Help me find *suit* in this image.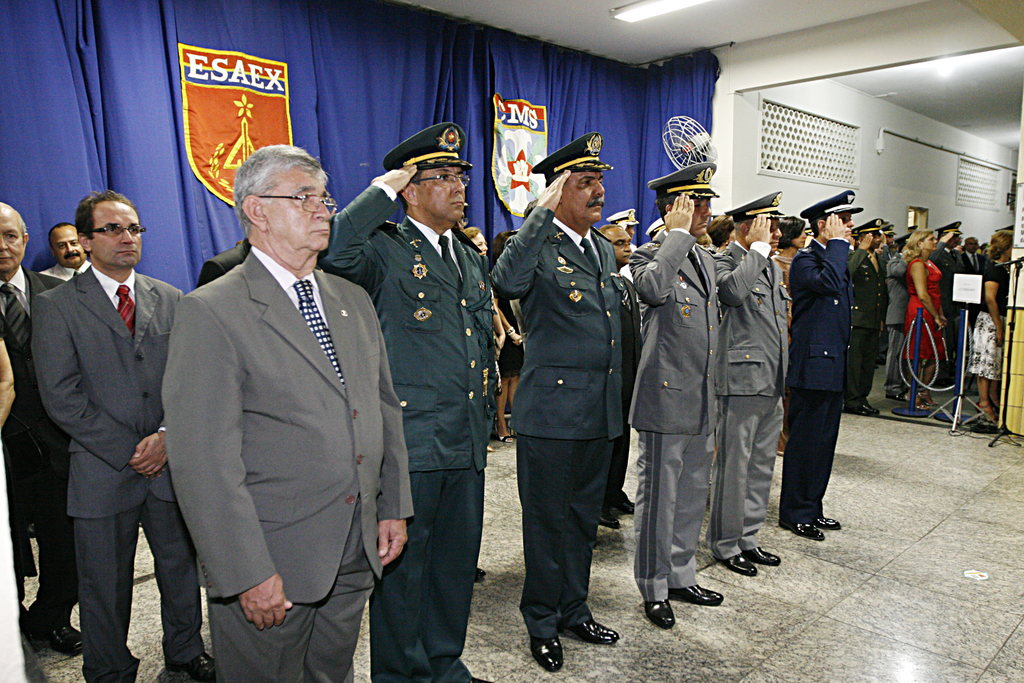
Found it: bbox(0, 265, 75, 620).
